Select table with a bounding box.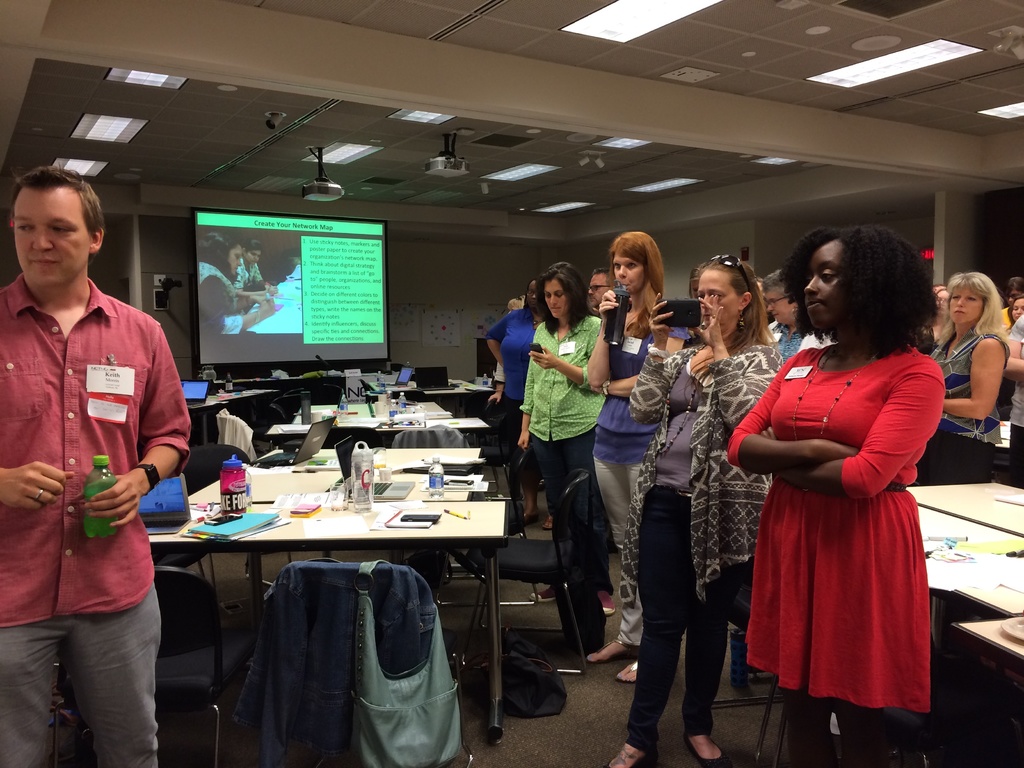
(x1=218, y1=369, x2=402, y2=390).
